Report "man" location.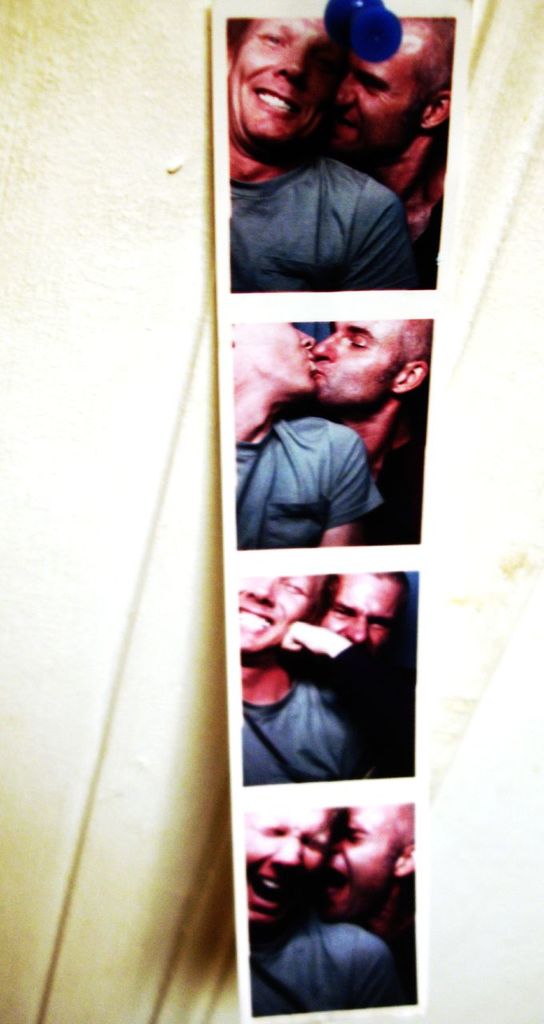
Report: 317:793:418:1010.
